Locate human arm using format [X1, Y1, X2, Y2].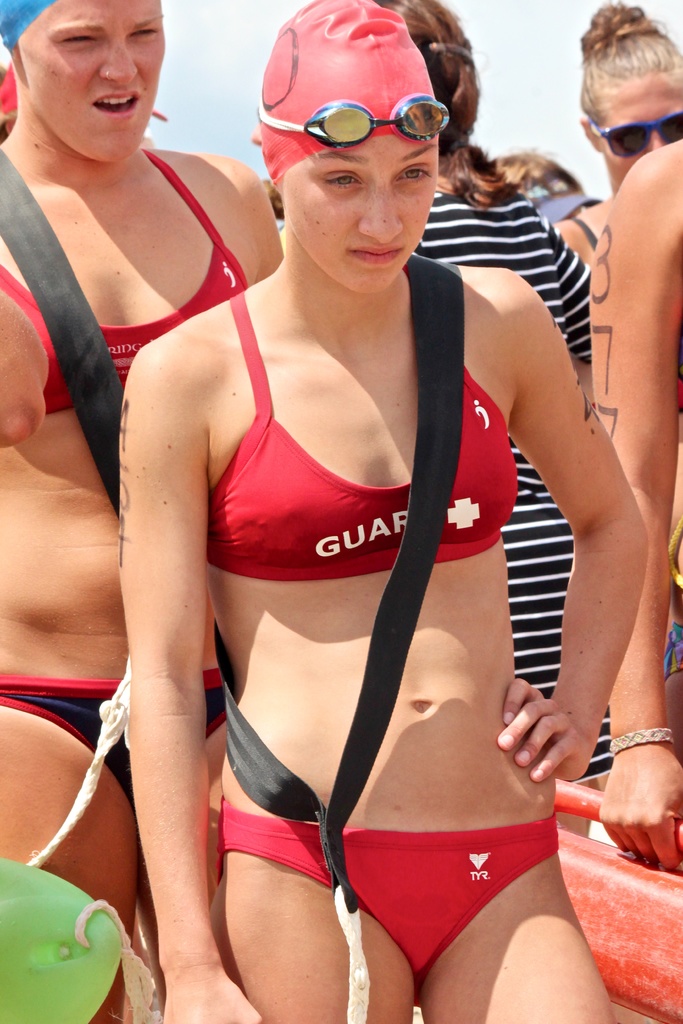
[534, 211, 599, 393].
